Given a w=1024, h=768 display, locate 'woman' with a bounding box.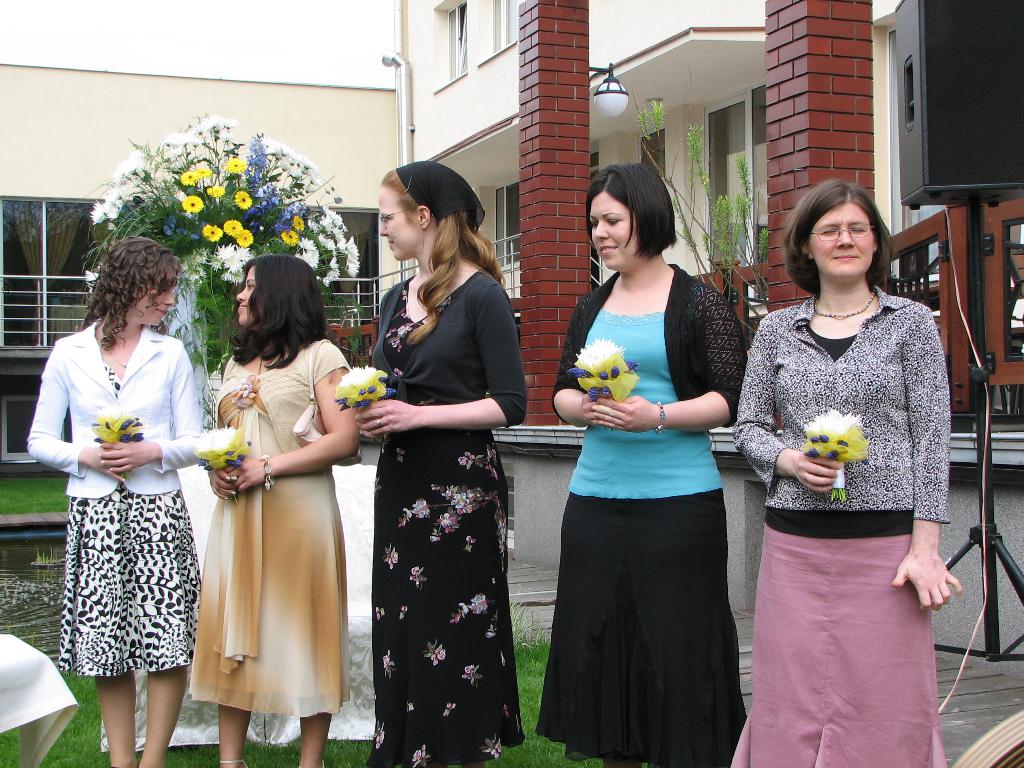
Located: <bbox>25, 241, 212, 767</bbox>.
